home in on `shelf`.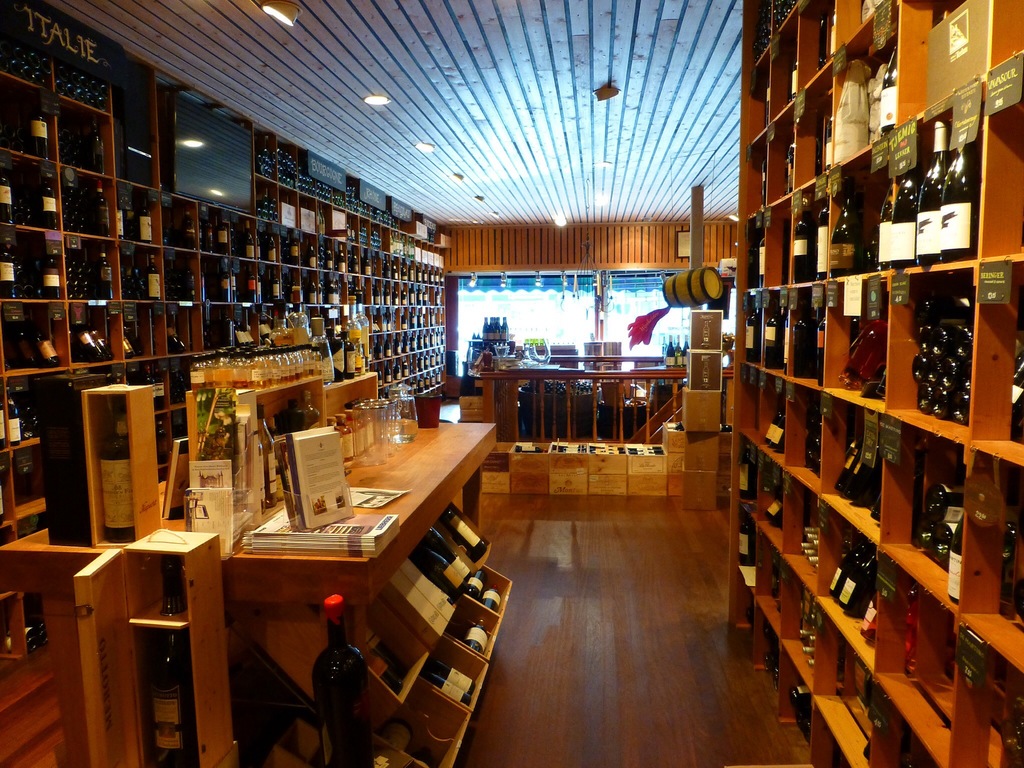
Homed in at crop(86, 381, 159, 554).
